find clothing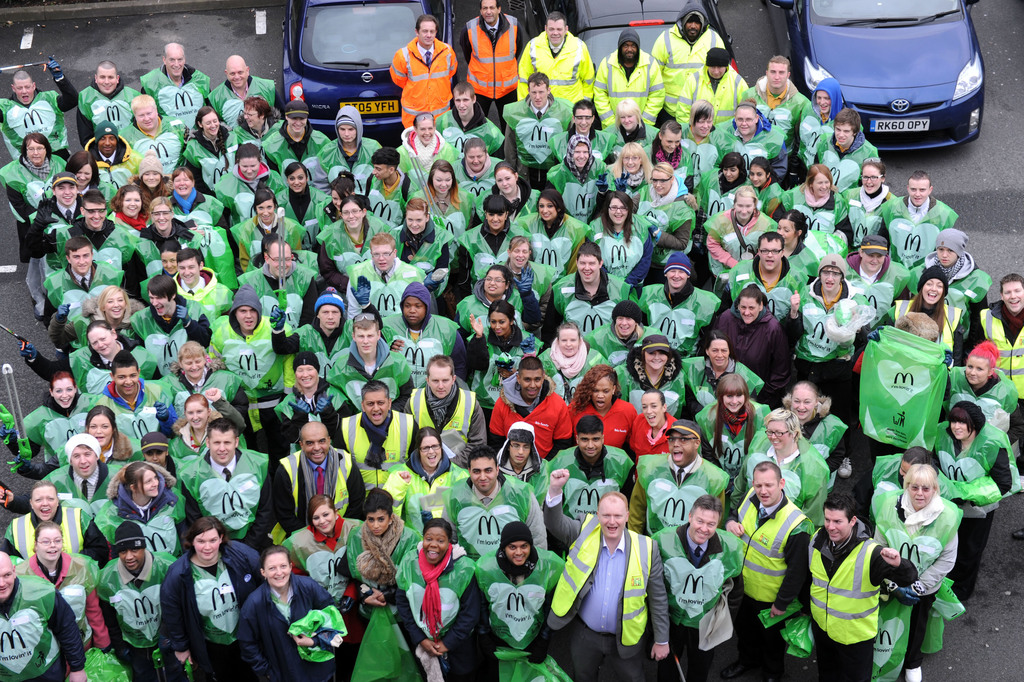
(x1=94, y1=499, x2=178, y2=538)
